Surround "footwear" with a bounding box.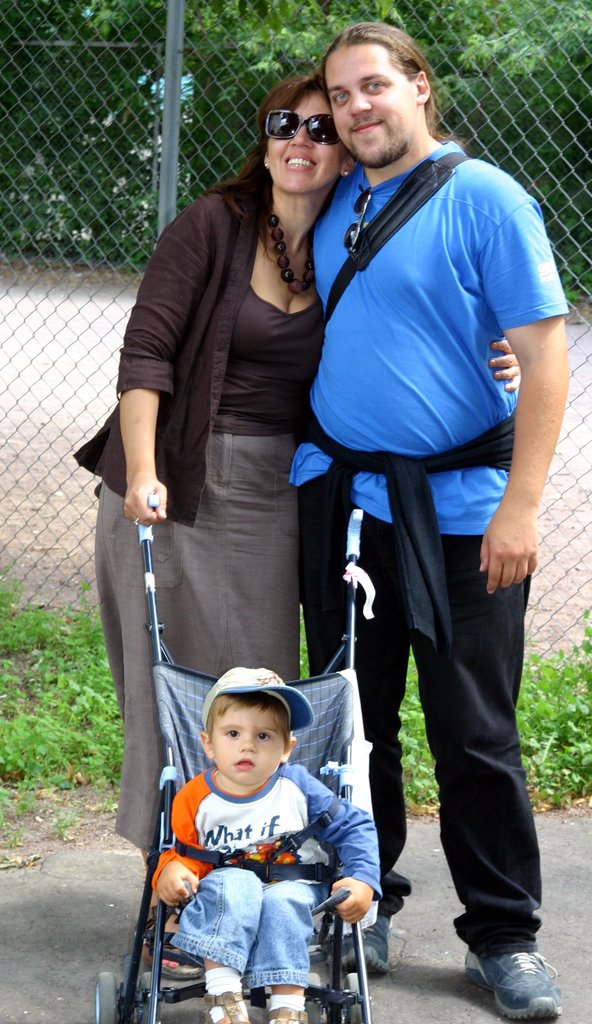
<region>140, 922, 194, 982</region>.
